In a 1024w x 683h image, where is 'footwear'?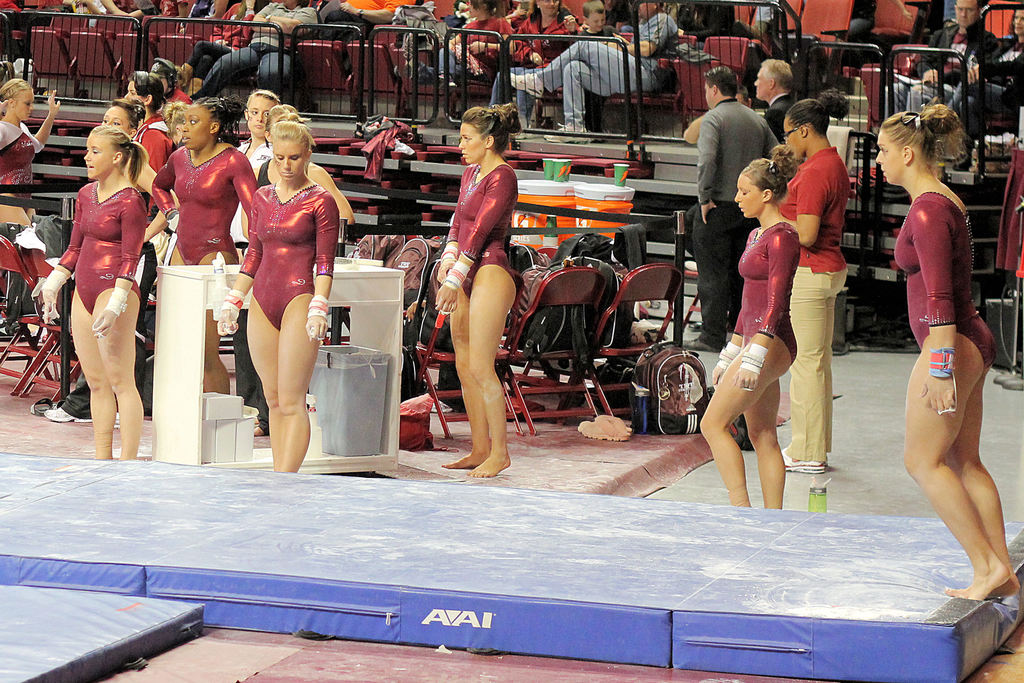
<box>509,69,541,97</box>.
